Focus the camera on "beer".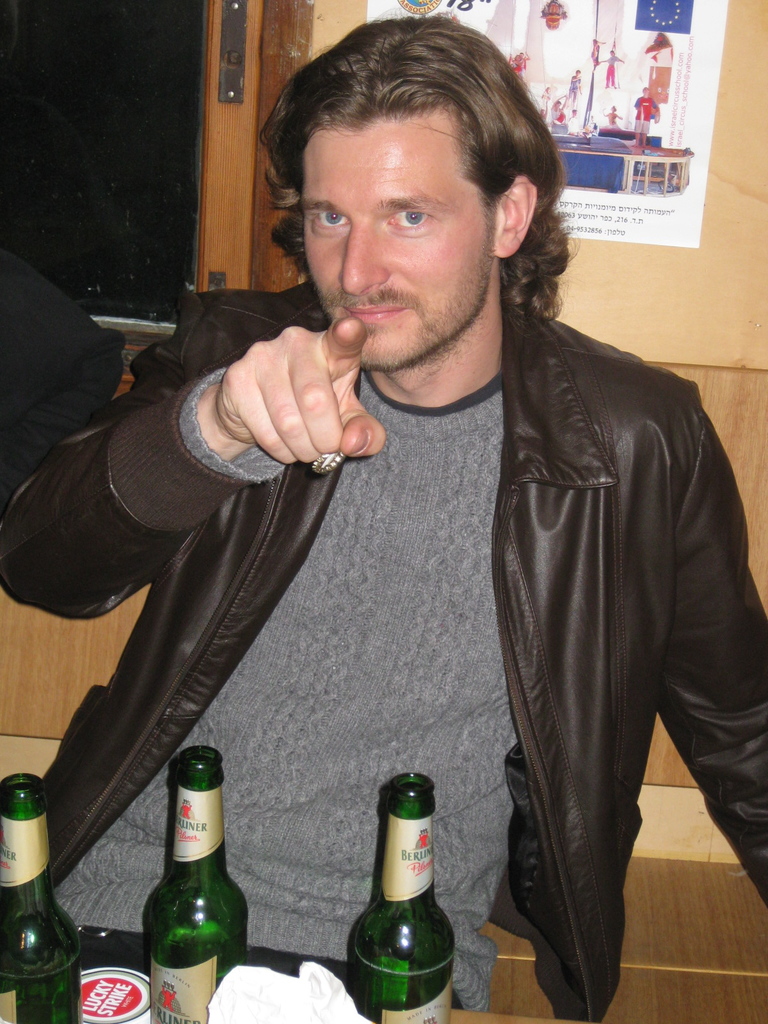
Focus region: 348/778/453/1023.
